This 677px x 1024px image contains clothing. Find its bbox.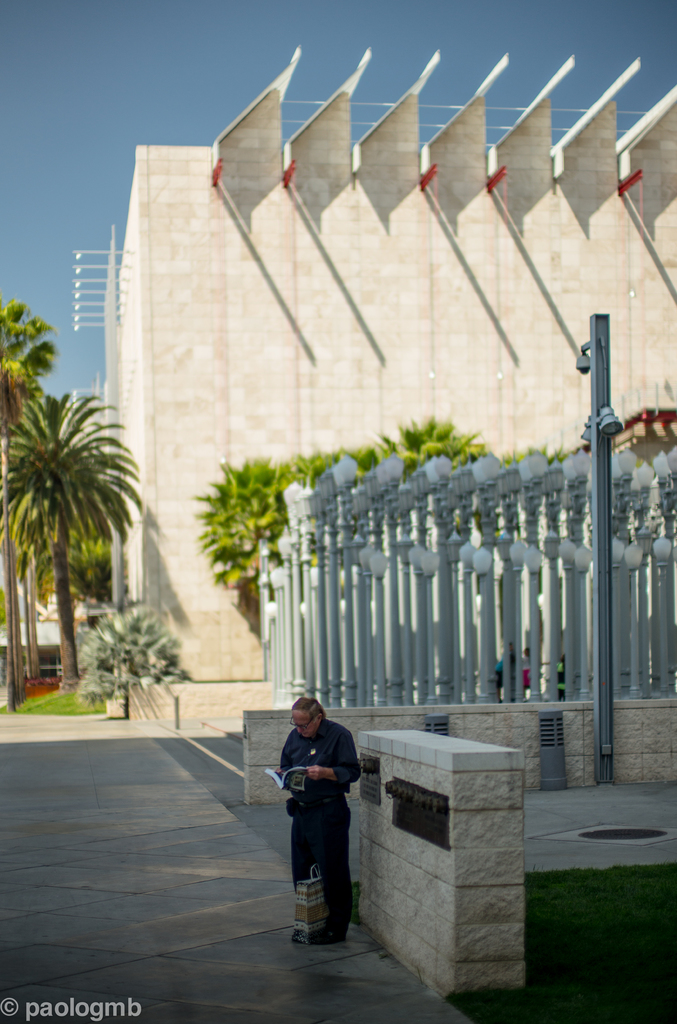
282 730 387 916.
